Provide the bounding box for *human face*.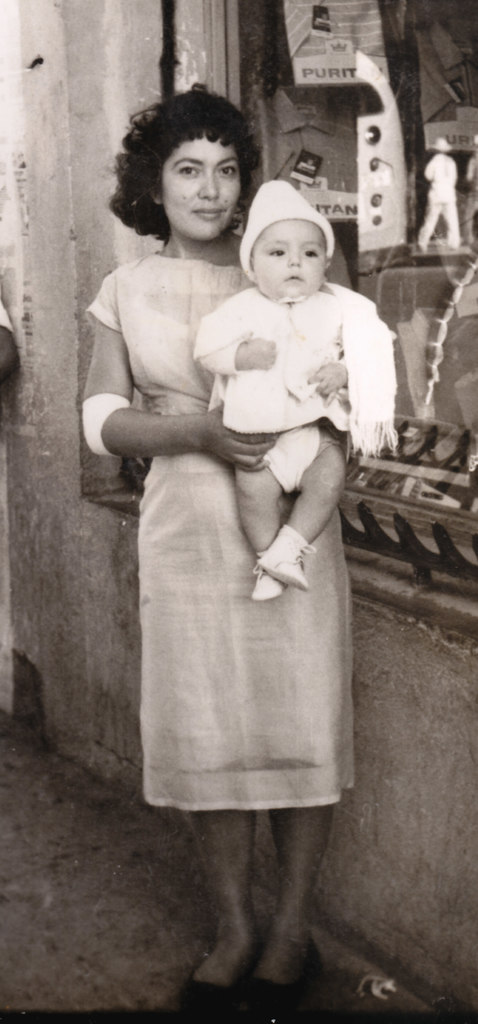
<region>164, 140, 248, 243</region>.
